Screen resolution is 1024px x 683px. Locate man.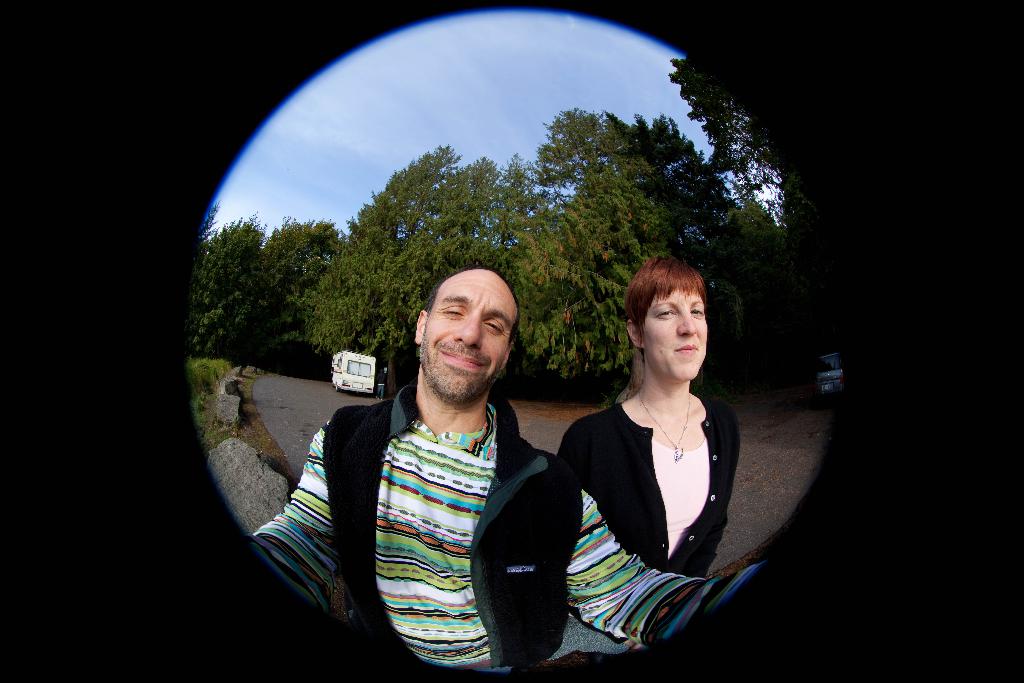
box(253, 269, 718, 670).
